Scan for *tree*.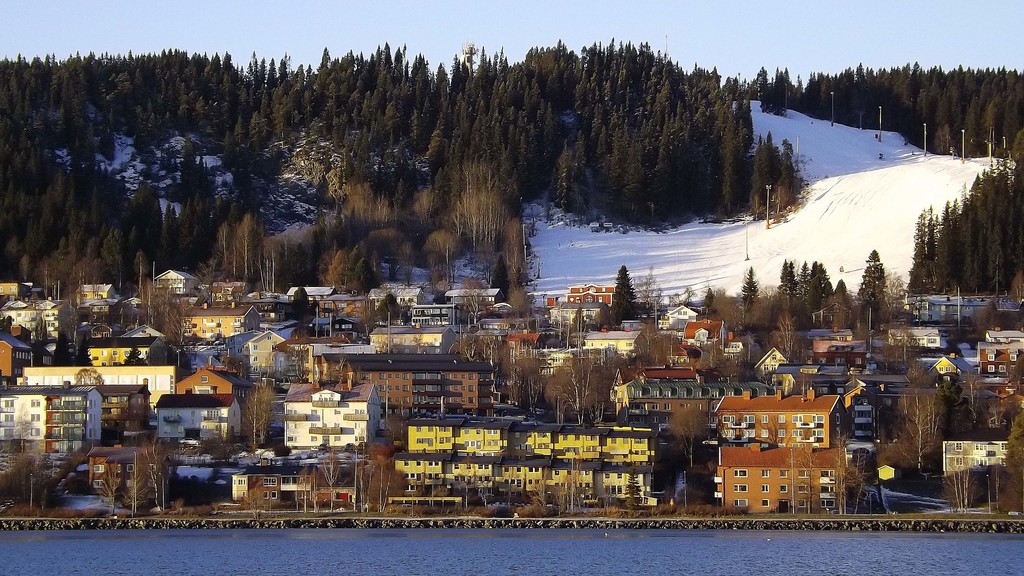
Scan result: bbox(558, 321, 577, 351).
